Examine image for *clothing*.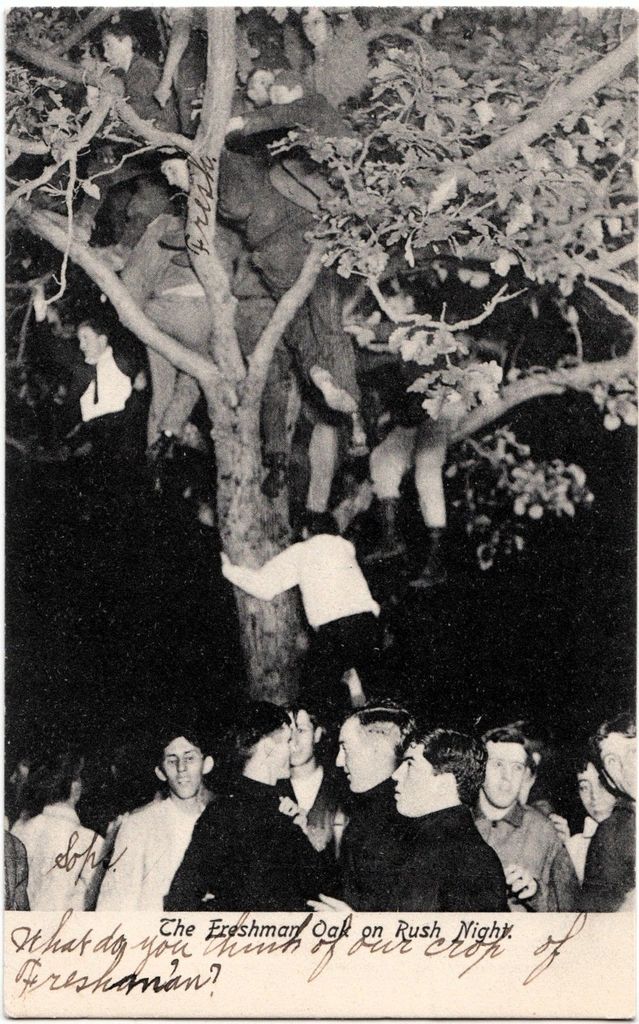
Examination result: <region>275, 292, 366, 515</region>.
